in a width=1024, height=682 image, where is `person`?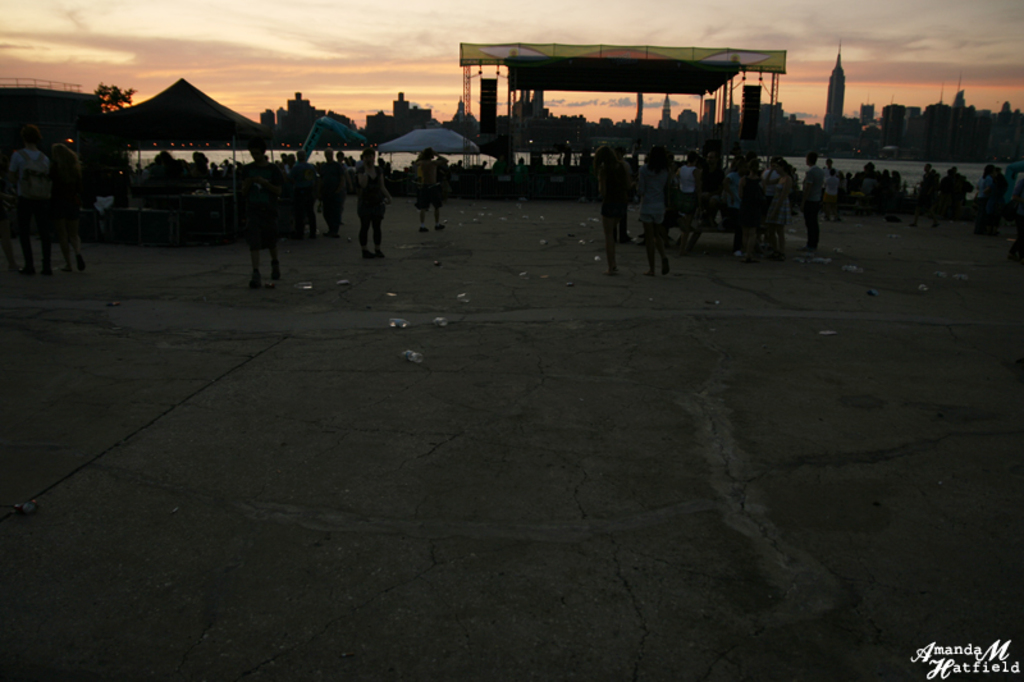
bbox(637, 146, 669, 276).
